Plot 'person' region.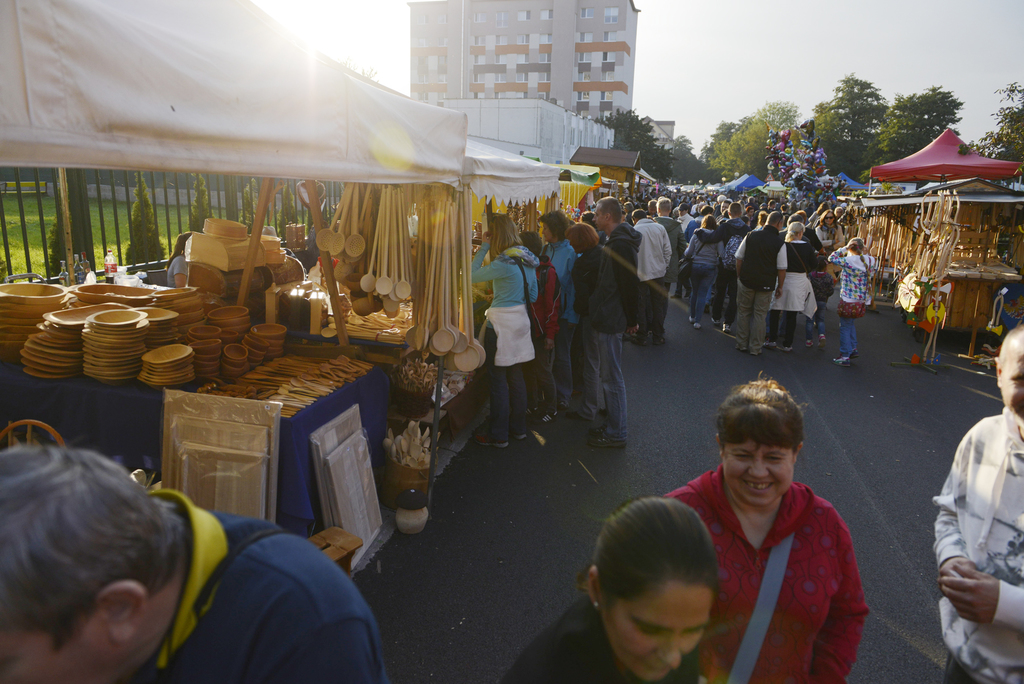
Plotted at Rect(737, 211, 794, 354).
